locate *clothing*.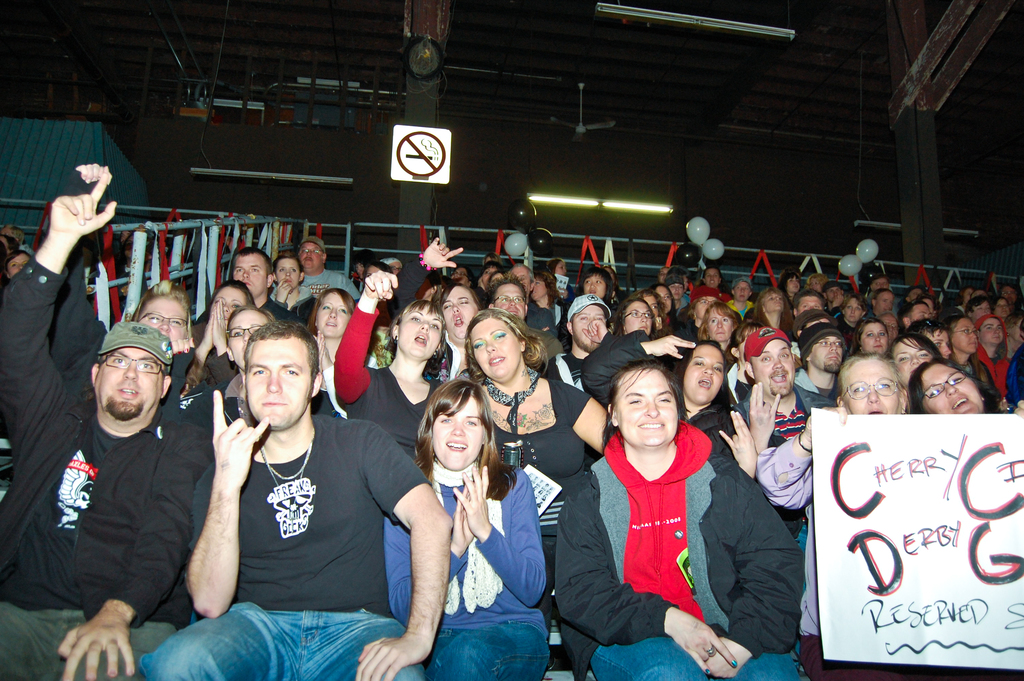
Bounding box: 552, 427, 800, 680.
